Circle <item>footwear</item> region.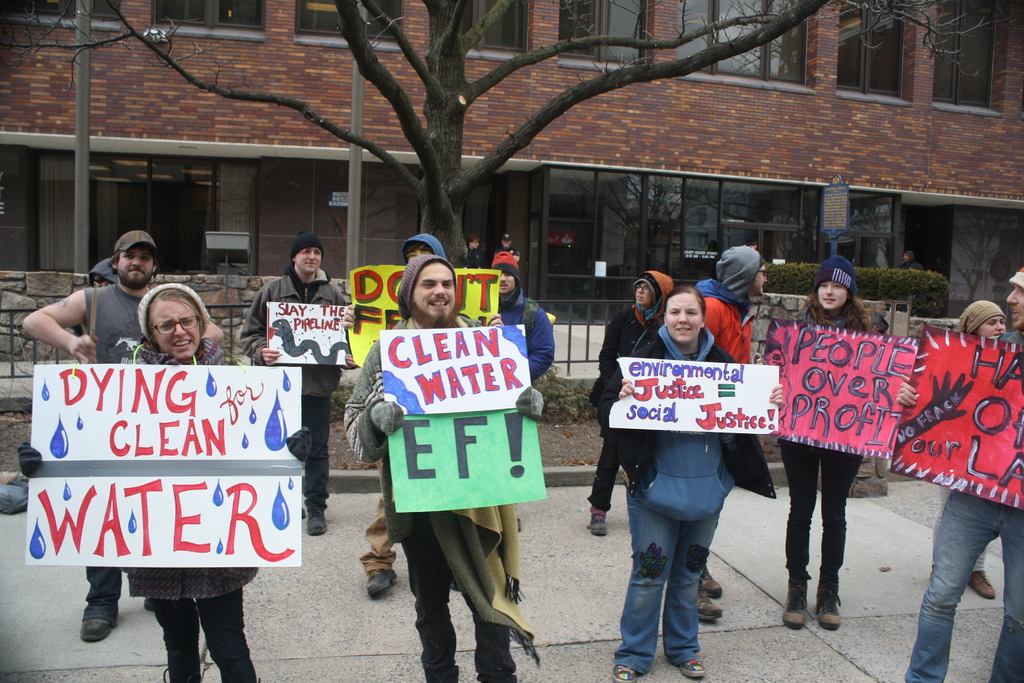
Region: (680, 664, 707, 679).
